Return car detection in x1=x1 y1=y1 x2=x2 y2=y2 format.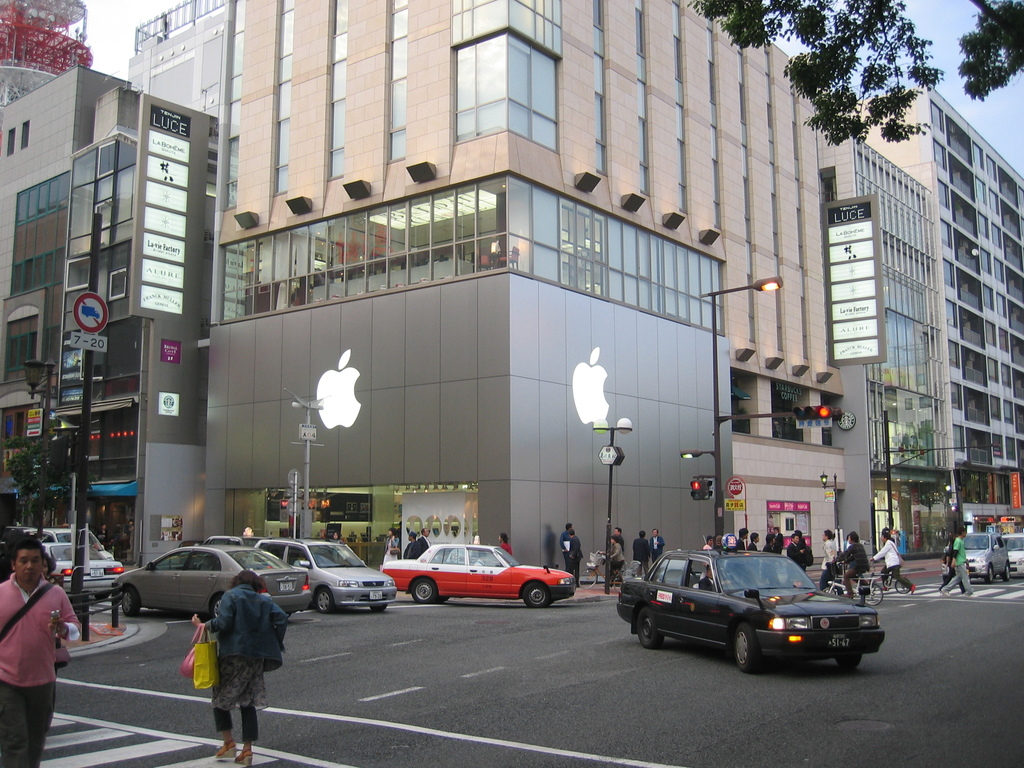
x1=1002 y1=532 x2=1023 y2=579.
